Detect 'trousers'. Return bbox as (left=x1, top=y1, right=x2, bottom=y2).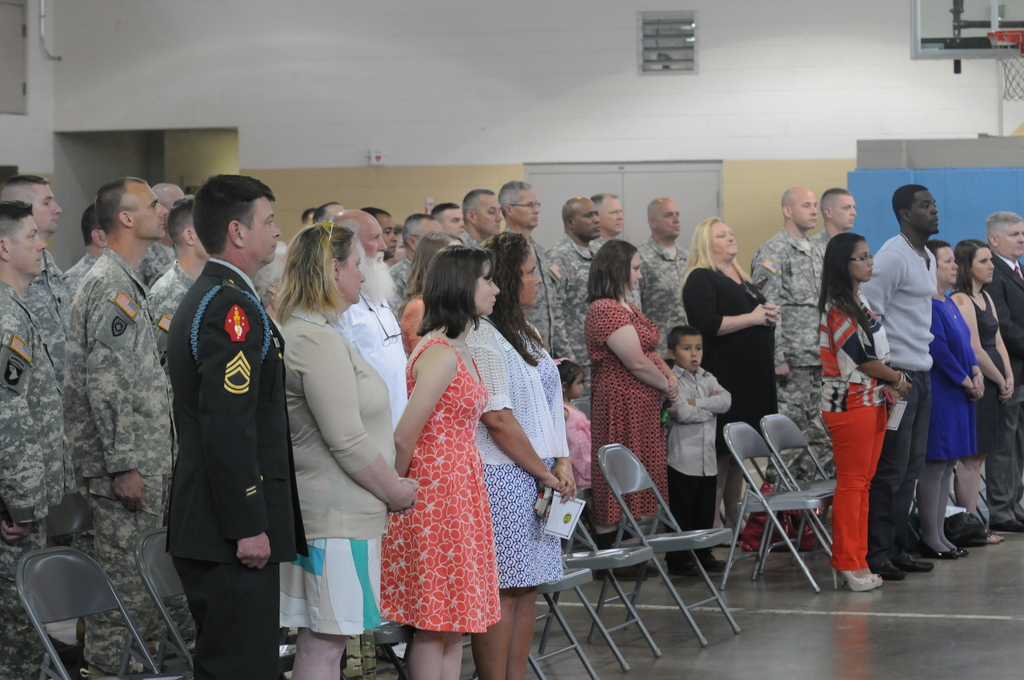
(left=824, top=407, right=890, bottom=570).
